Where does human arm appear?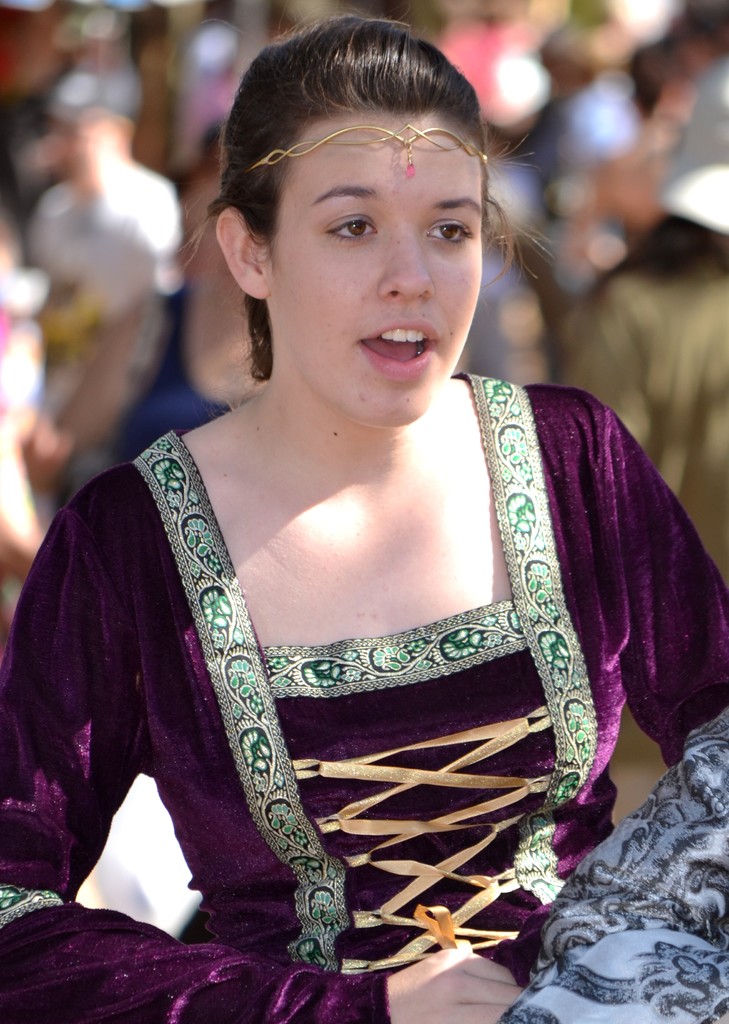
Appears at 0:500:526:1021.
